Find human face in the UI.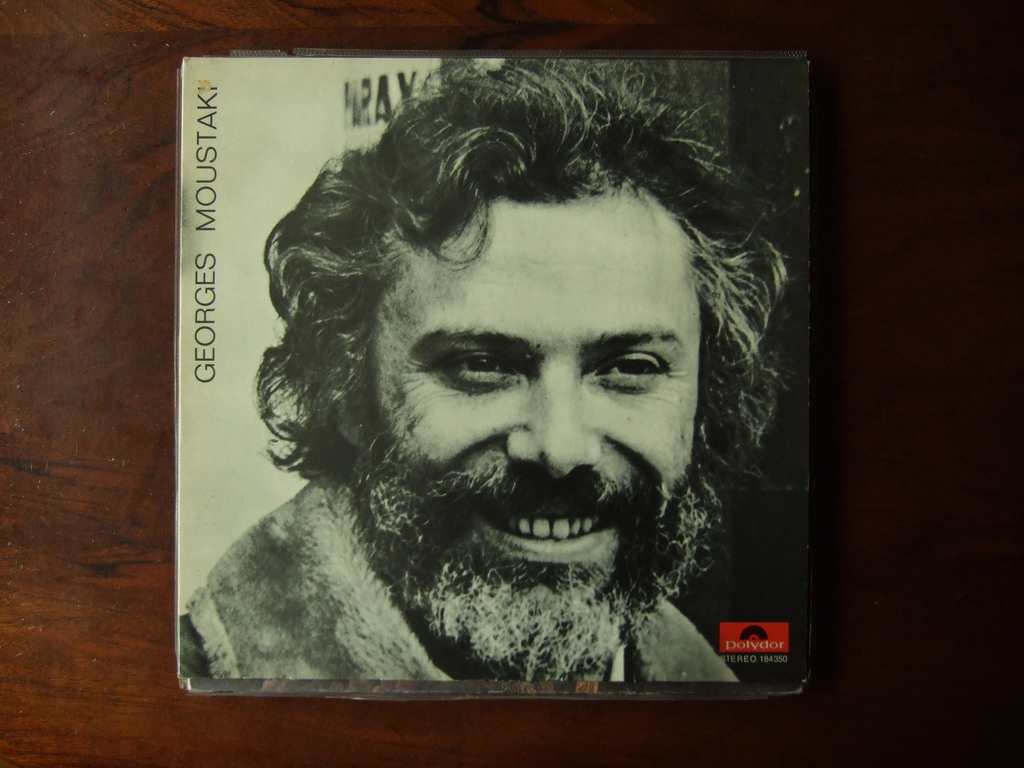
UI element at detection(360, 202, 720, 669).
